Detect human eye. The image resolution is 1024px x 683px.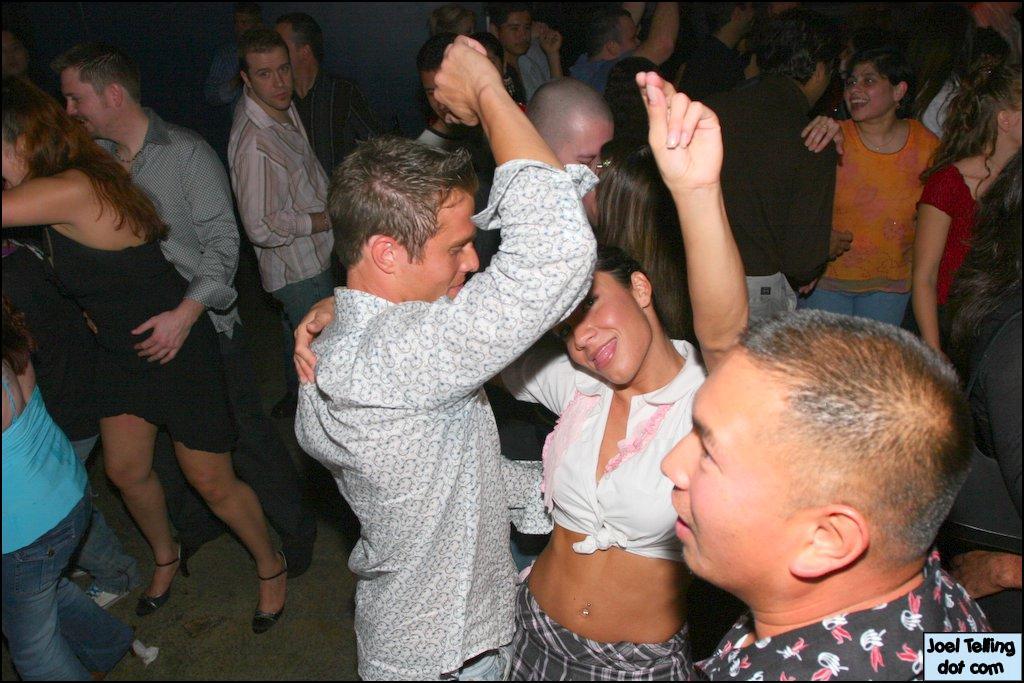
582/293/598/311.
